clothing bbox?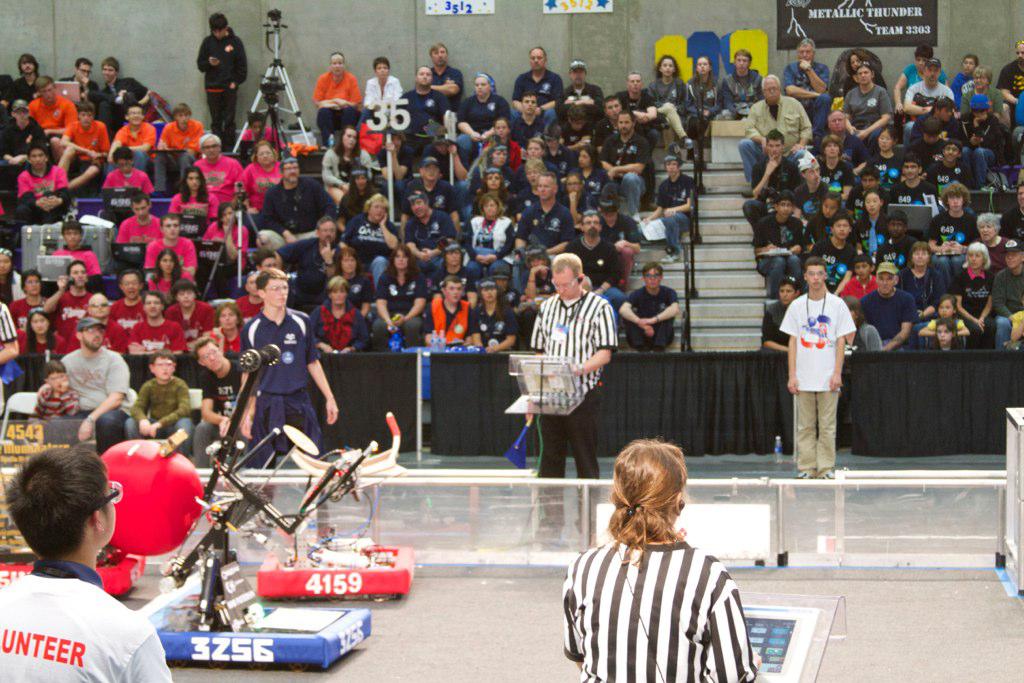
114 296 159 322
